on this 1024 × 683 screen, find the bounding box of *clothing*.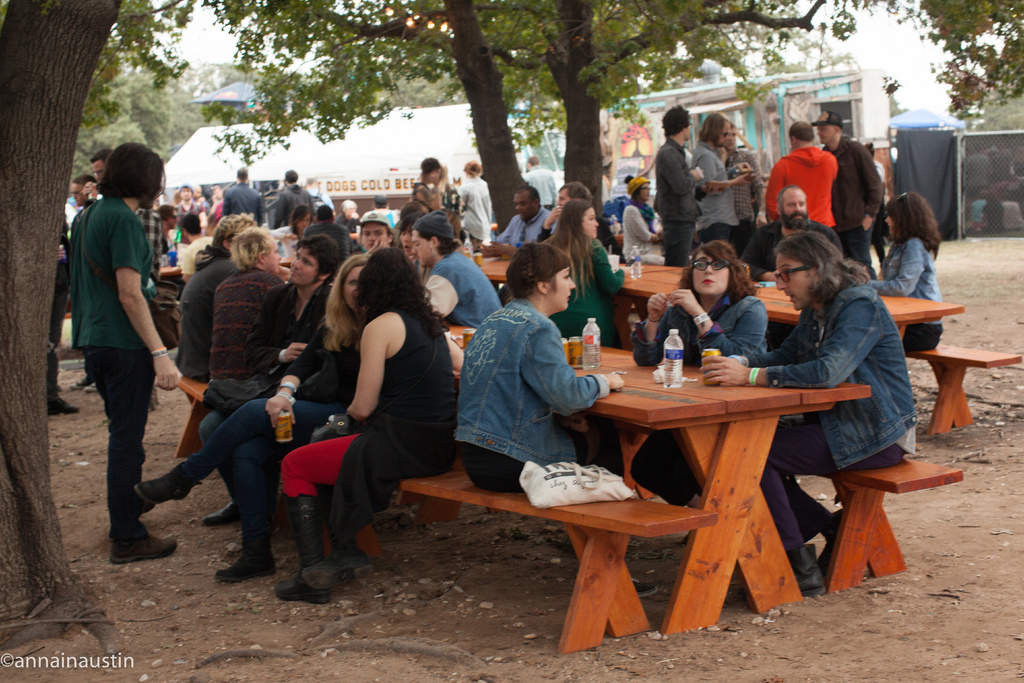
Bounding box: left=195, top=267, right=291, bottom=378.
